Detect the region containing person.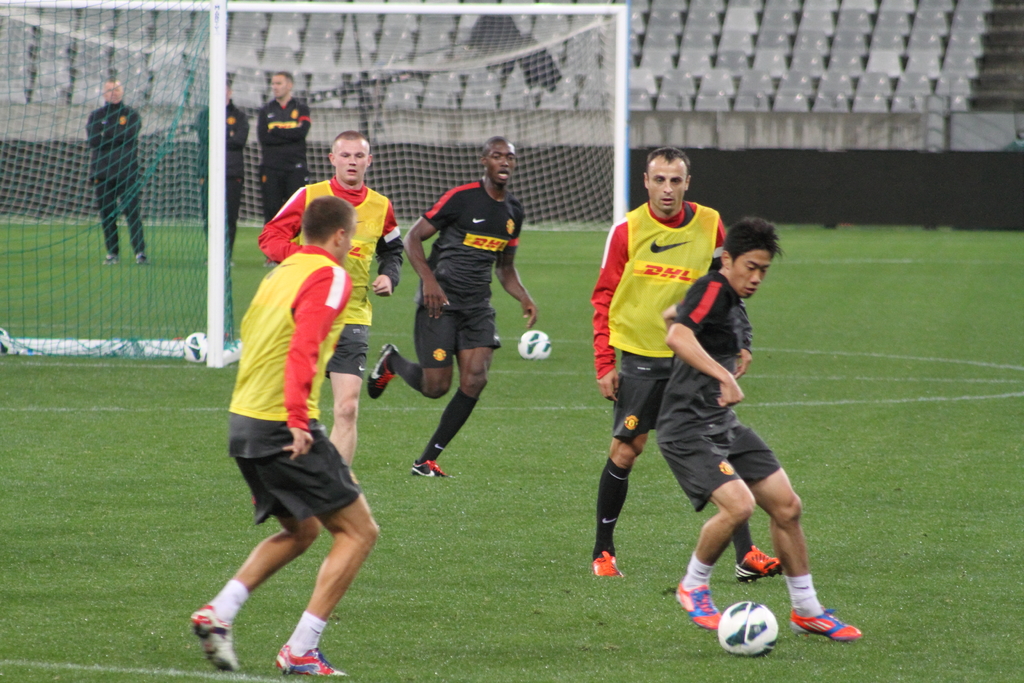
192, 197, 381, 677.
